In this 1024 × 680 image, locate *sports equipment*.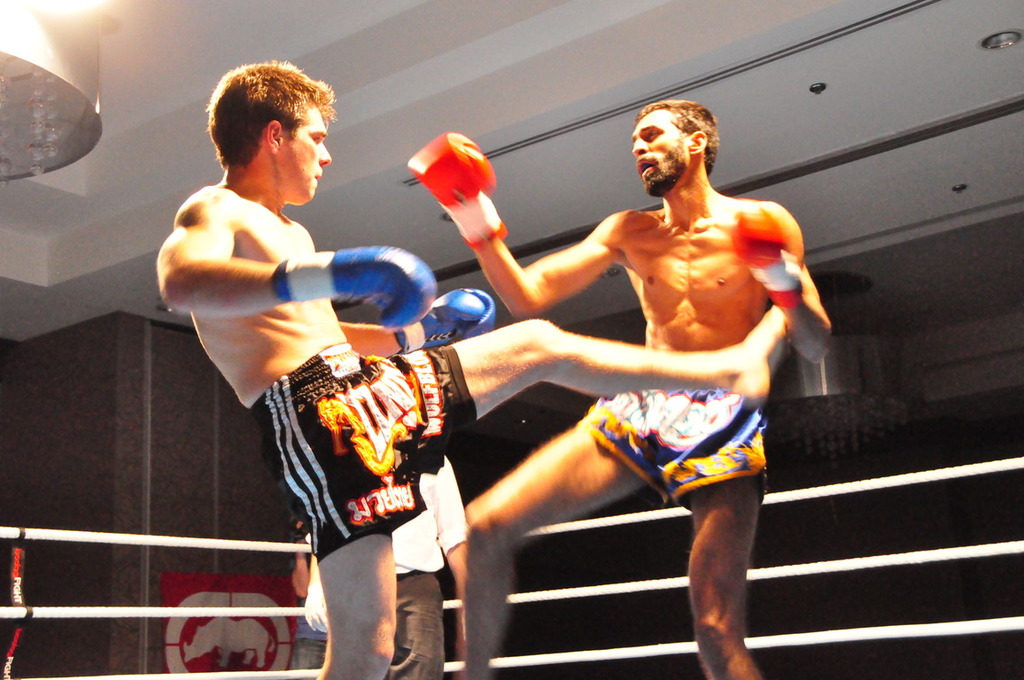
Bounding box: <bbox>273, 249, 435, 330</bbox>.
